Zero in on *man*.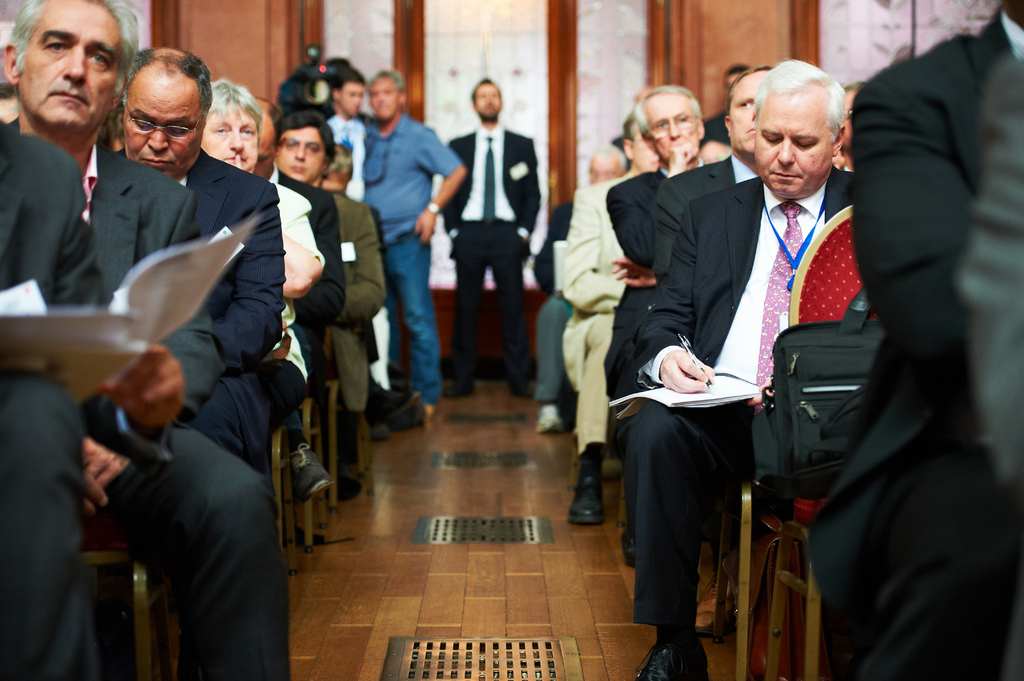
Zeroed in: 444 77 541 400.
